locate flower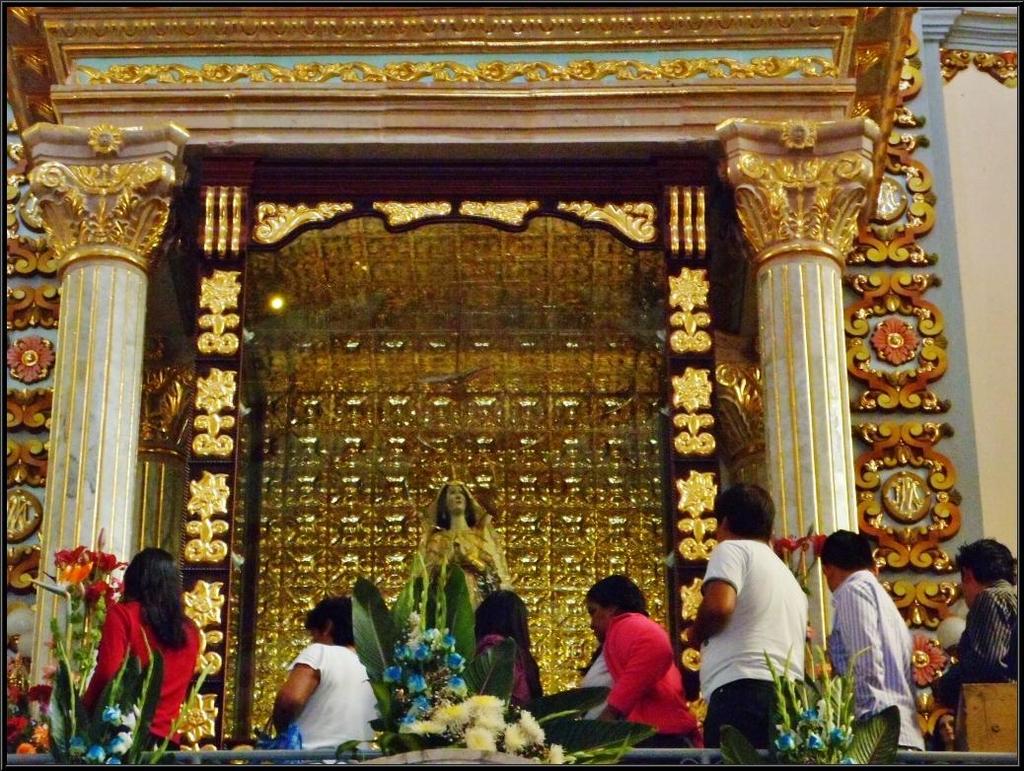
box=[430, 702, 467, 738]
